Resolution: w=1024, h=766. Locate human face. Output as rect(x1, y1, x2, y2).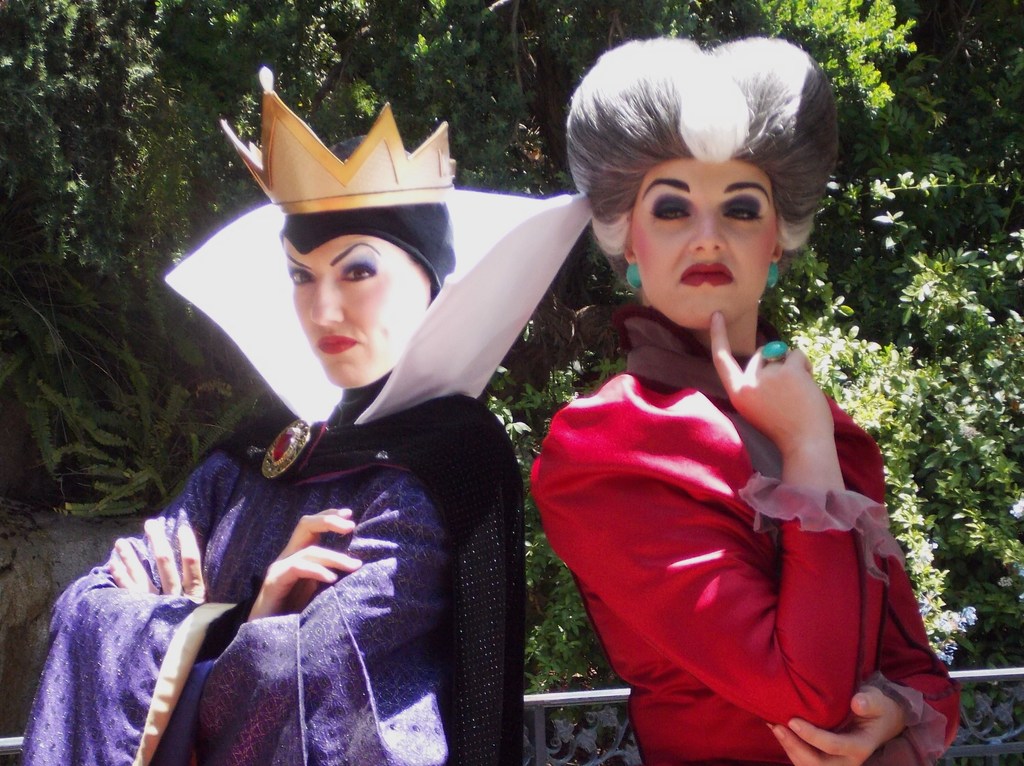
rect(289, 229, 429, 393).
